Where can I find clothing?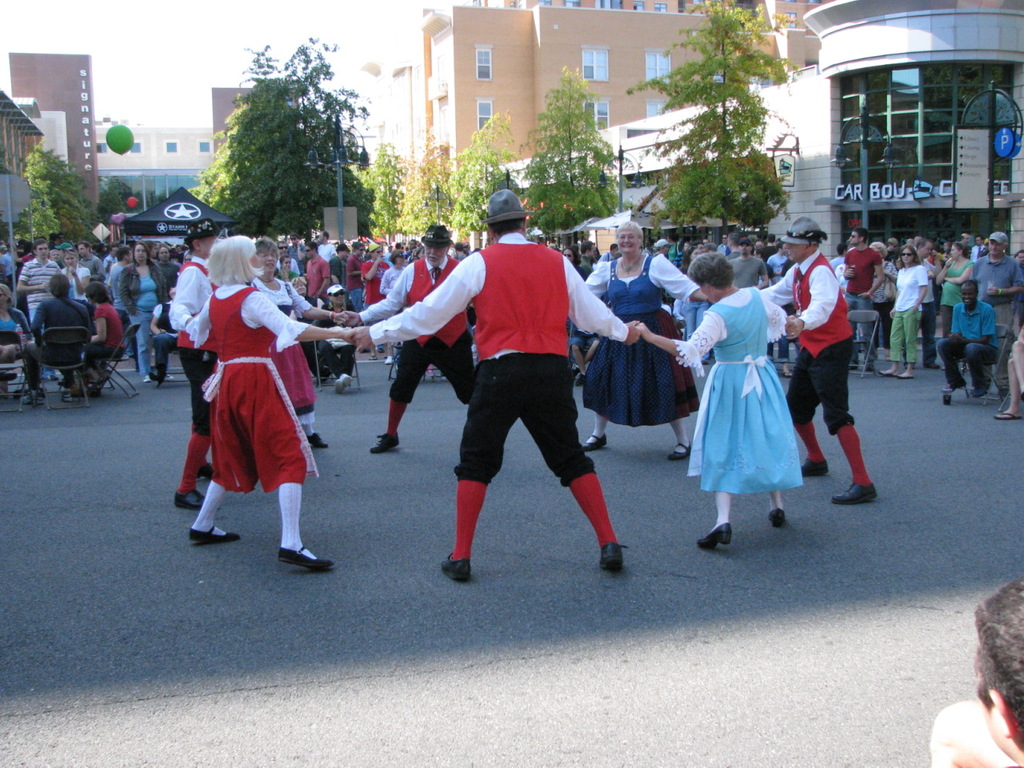
You can find it at select_region(308, 253, 330, 302).
